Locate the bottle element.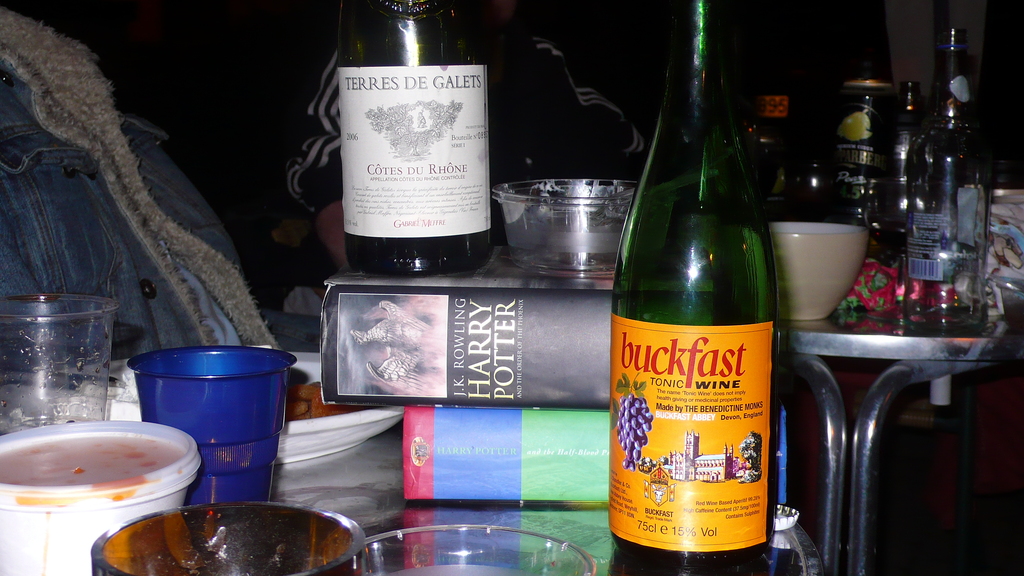
Element bbox: x1=905, y1=25, x2=986, y2=333.
